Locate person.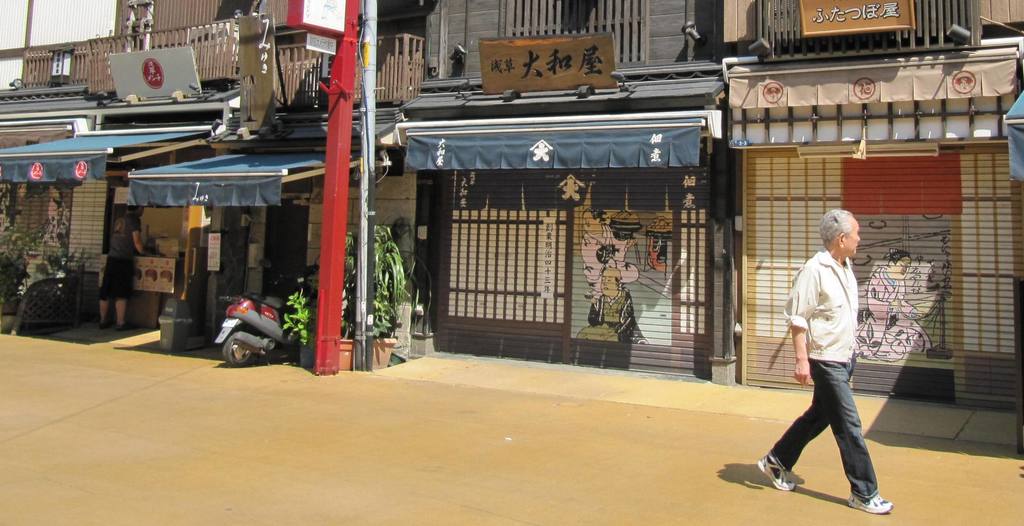
Bounding box: {"x1": 851, "y1": 246, "x2": 932, "y2": 359}.
